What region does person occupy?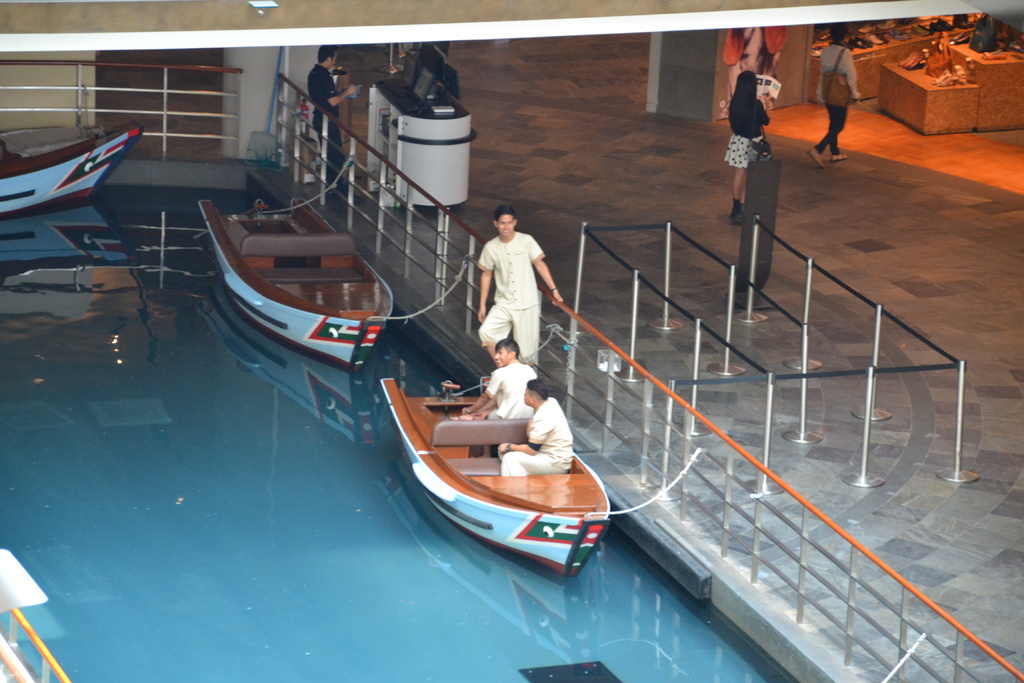
300/46/359/197.
